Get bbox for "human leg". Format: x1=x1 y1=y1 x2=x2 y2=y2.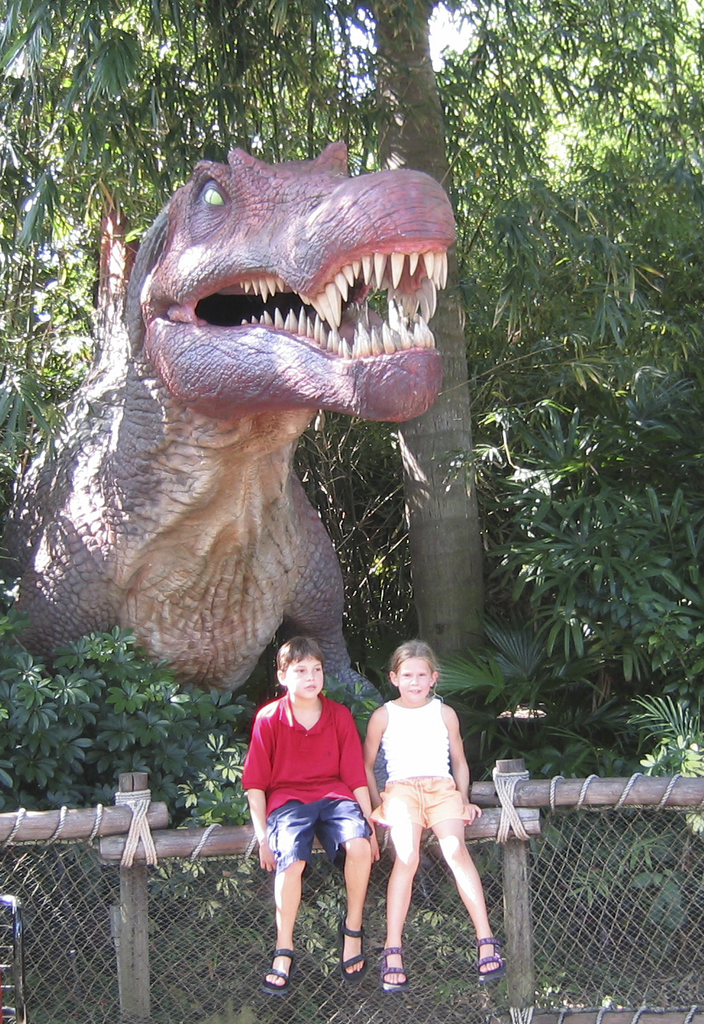
x1=340 y1=839 x2=373 y2=973.
